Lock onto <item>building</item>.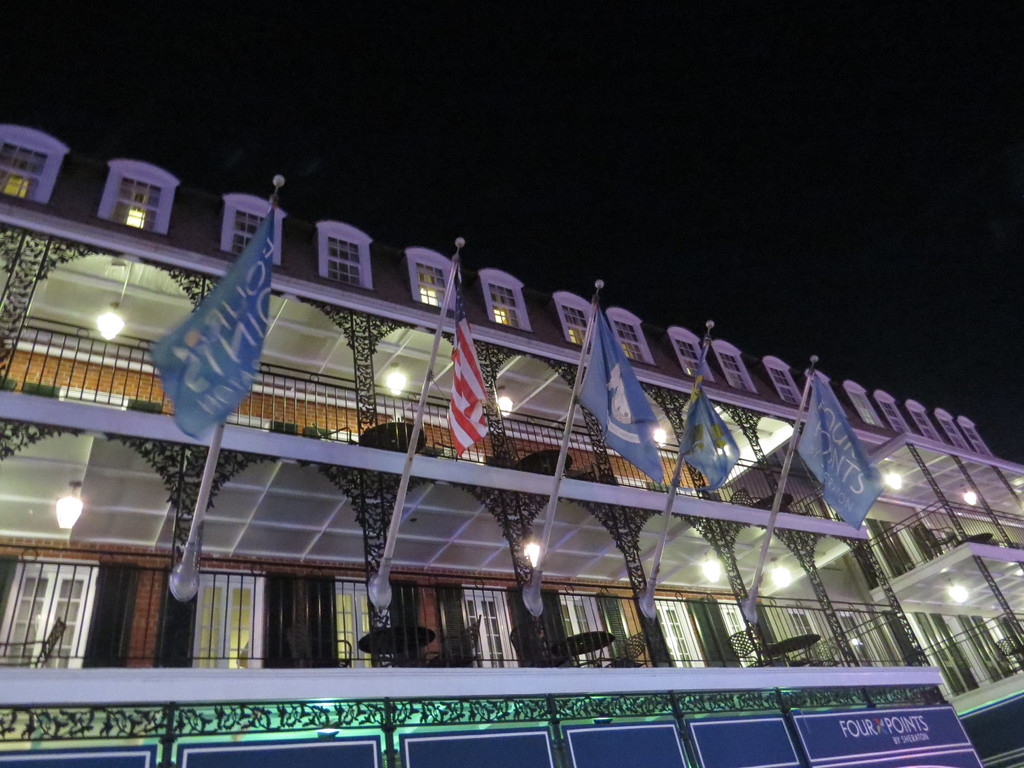
Locked: (0, 117, 1023, 765).
